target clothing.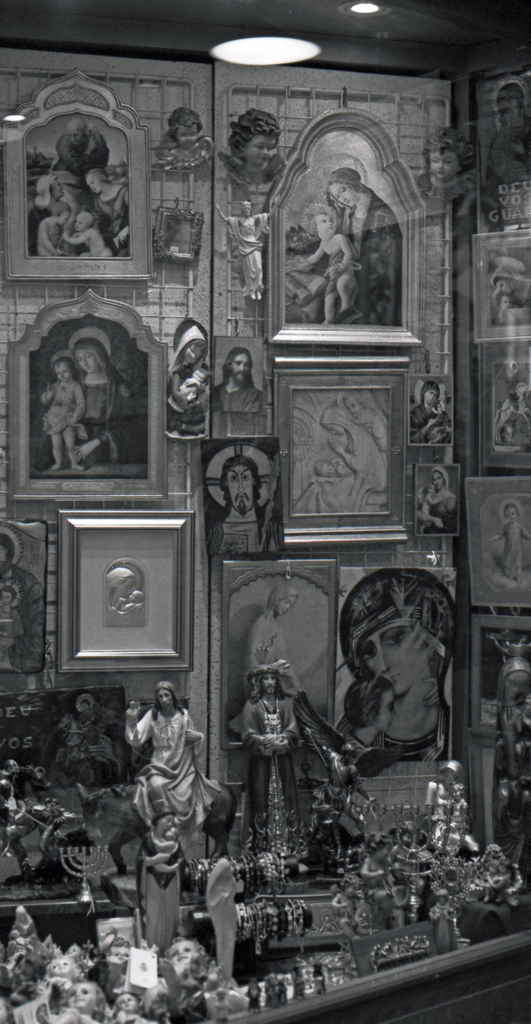
Target region: <box>500,655,530,867</box>.
